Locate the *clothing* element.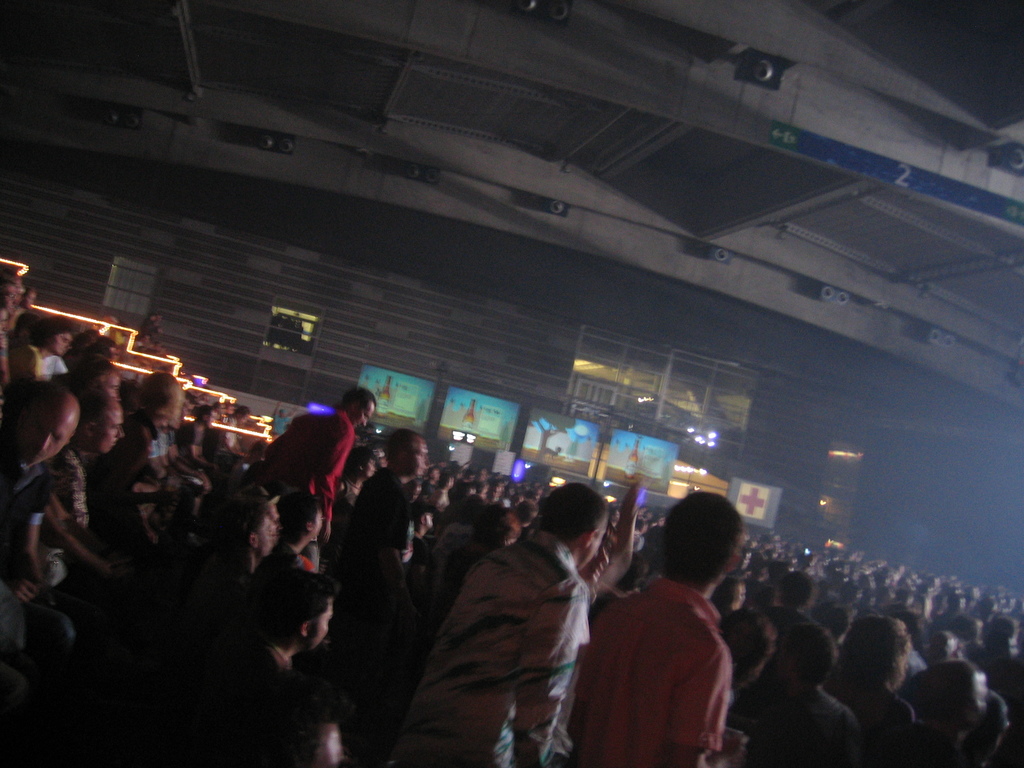
Element bbox: locate(246, 405, 364, 527).
